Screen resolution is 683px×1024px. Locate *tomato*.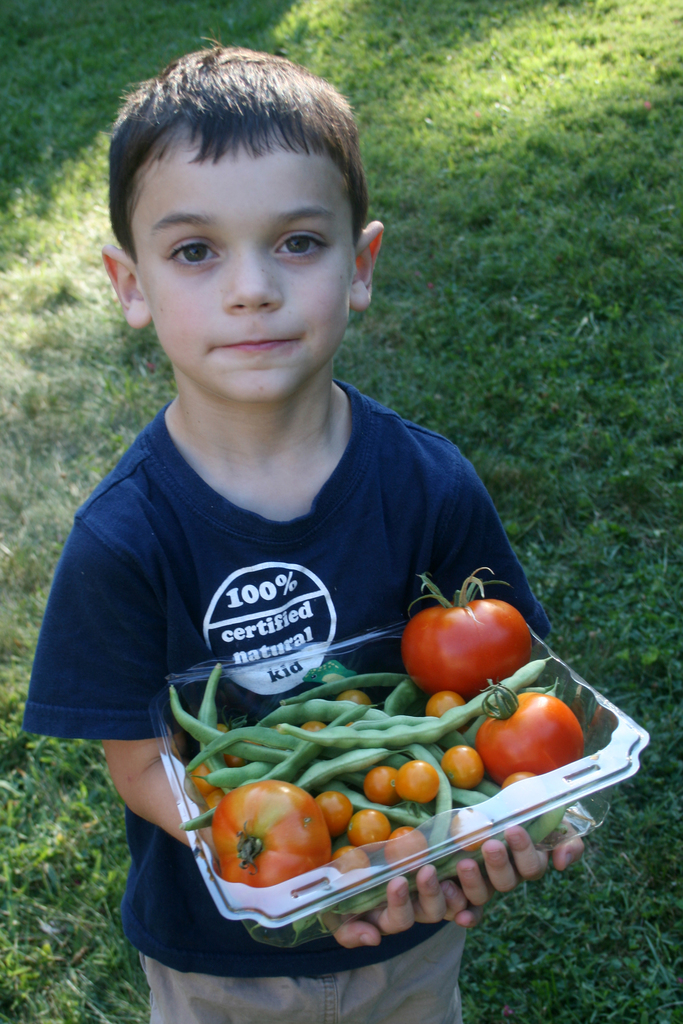
select_region(402, 566, 521, 693).
